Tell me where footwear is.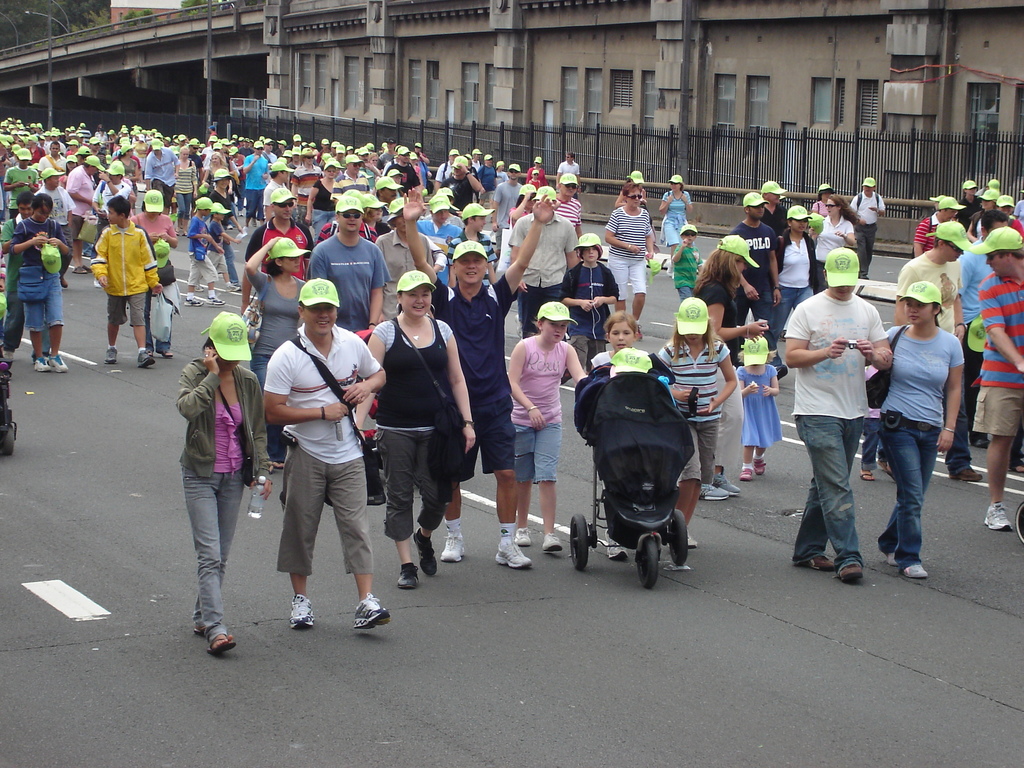
footwear is at 603/525/628/561.
